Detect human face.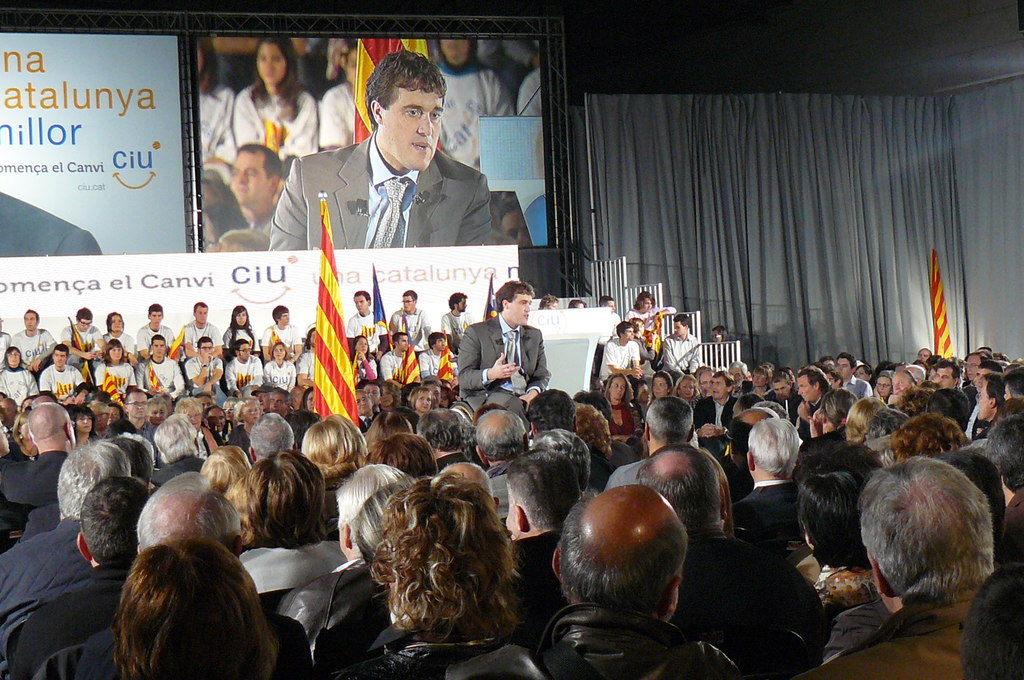
Detected at select_region(701, 372, 714, 394).
